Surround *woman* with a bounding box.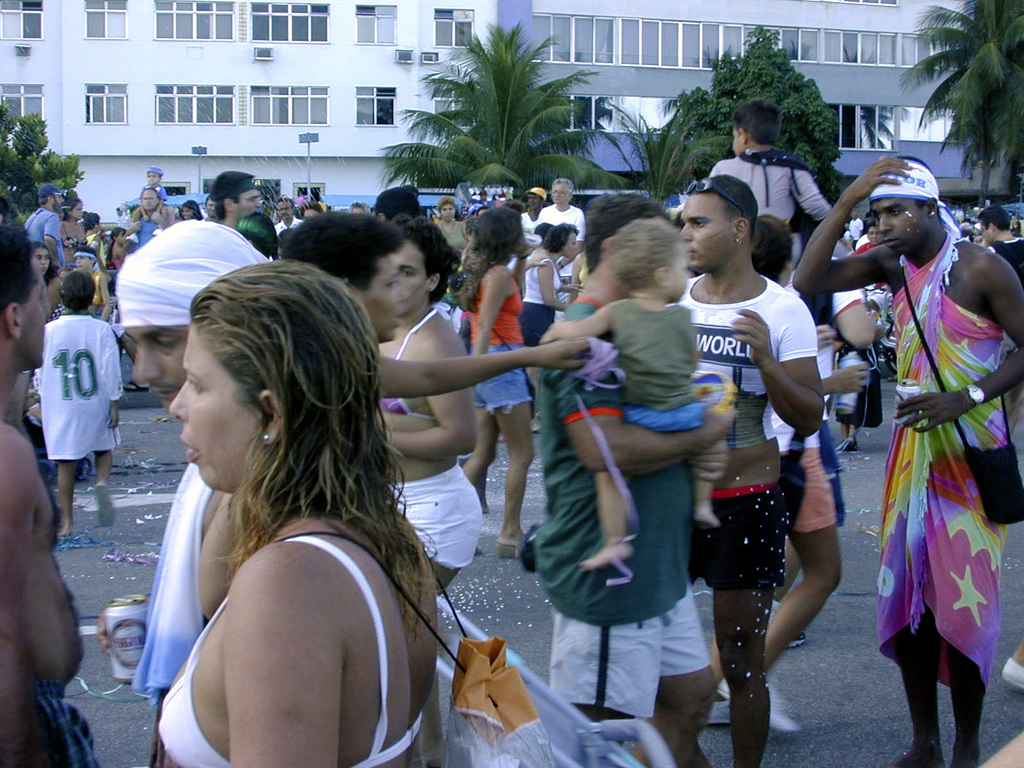
bbox(34, 246, 66, 320).
